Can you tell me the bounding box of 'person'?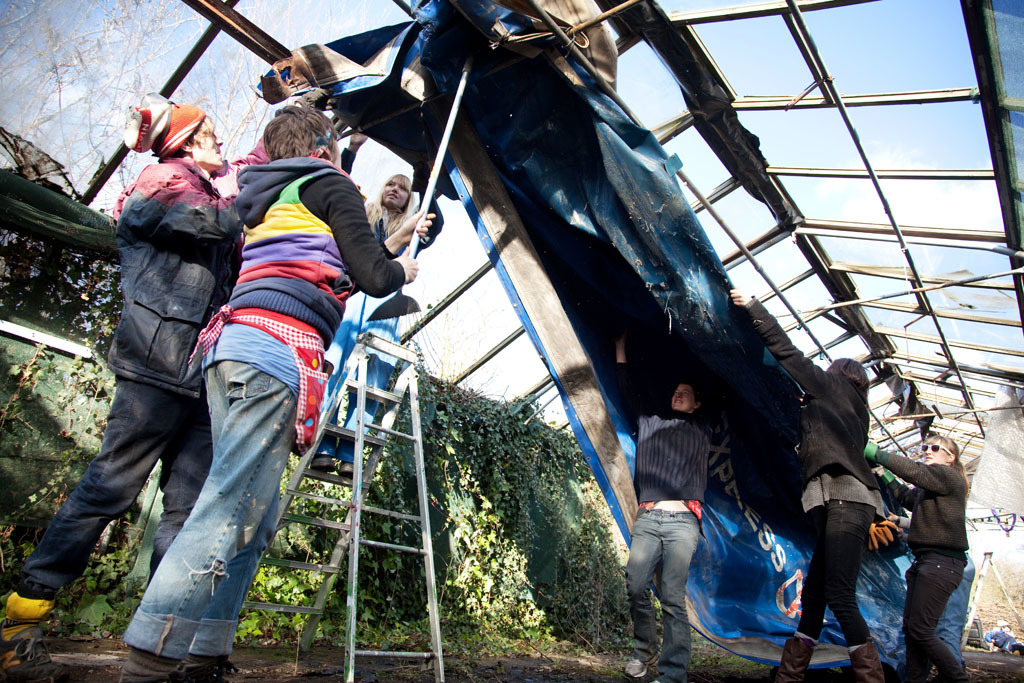
bbox=(615, 311, 713, 682).
